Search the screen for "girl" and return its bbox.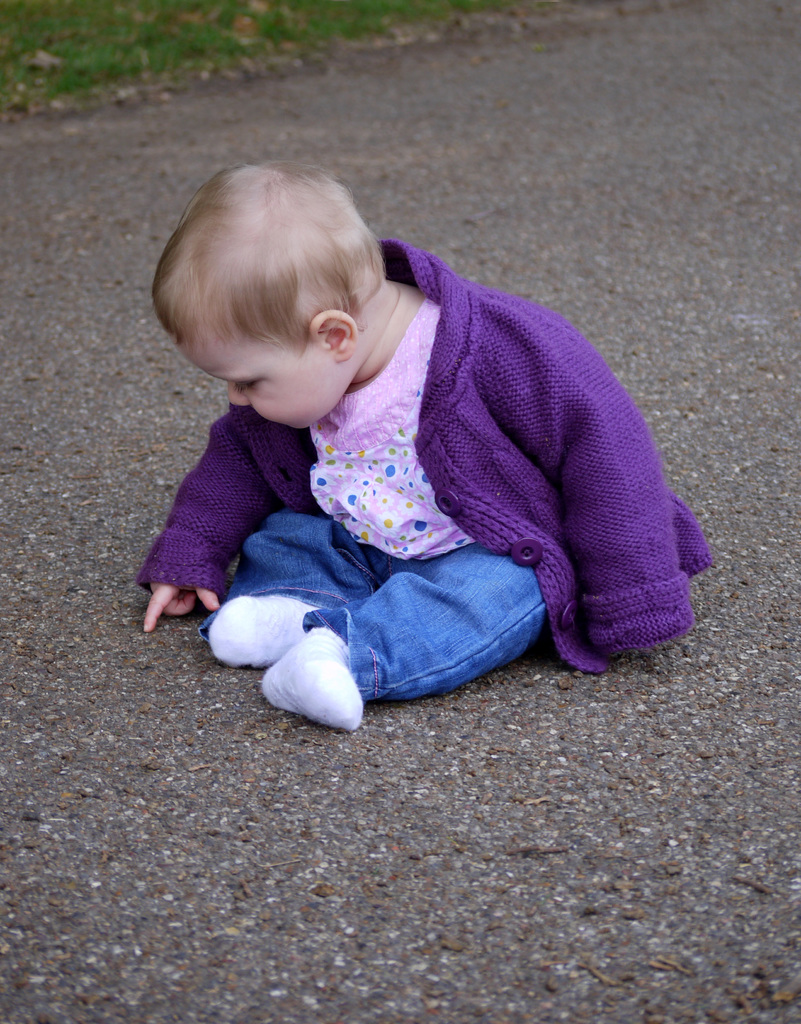
Found: x1=134, y1=154, x2=720, y2=728.
